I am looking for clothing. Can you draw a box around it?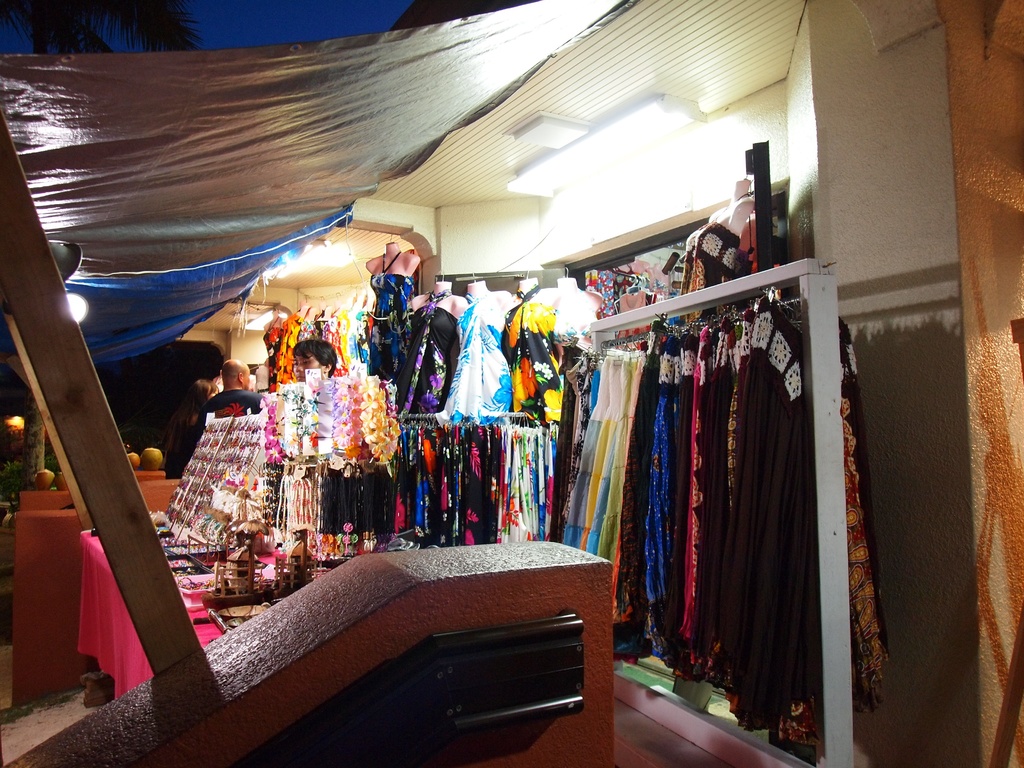
Sure, the bounding box is bbox(163, 247, 886, 749).
